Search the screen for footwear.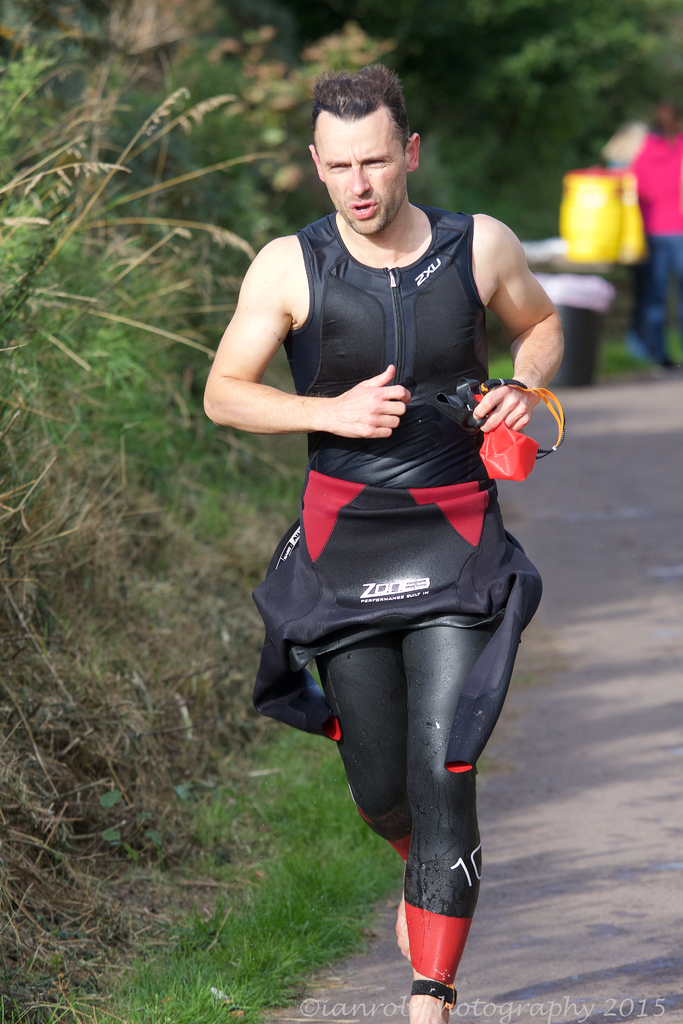
Found at 409:977:470:1023.
